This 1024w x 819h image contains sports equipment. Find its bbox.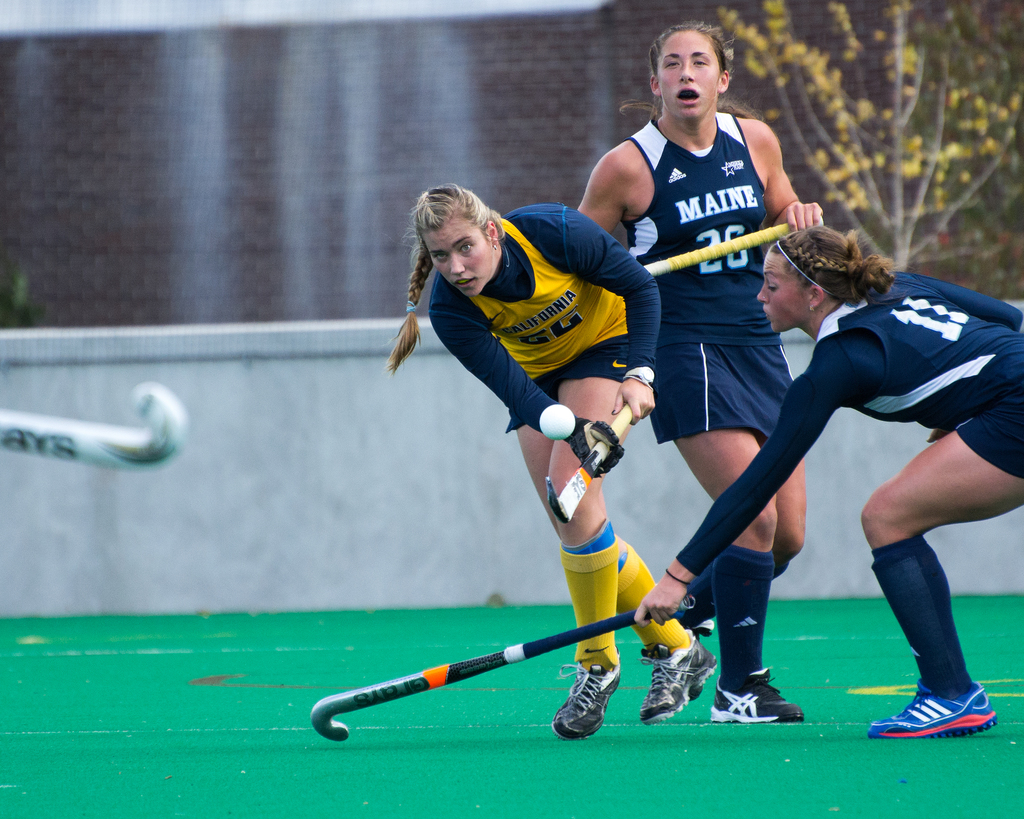
x1=547, y1=401, x2=631, y2=521.
